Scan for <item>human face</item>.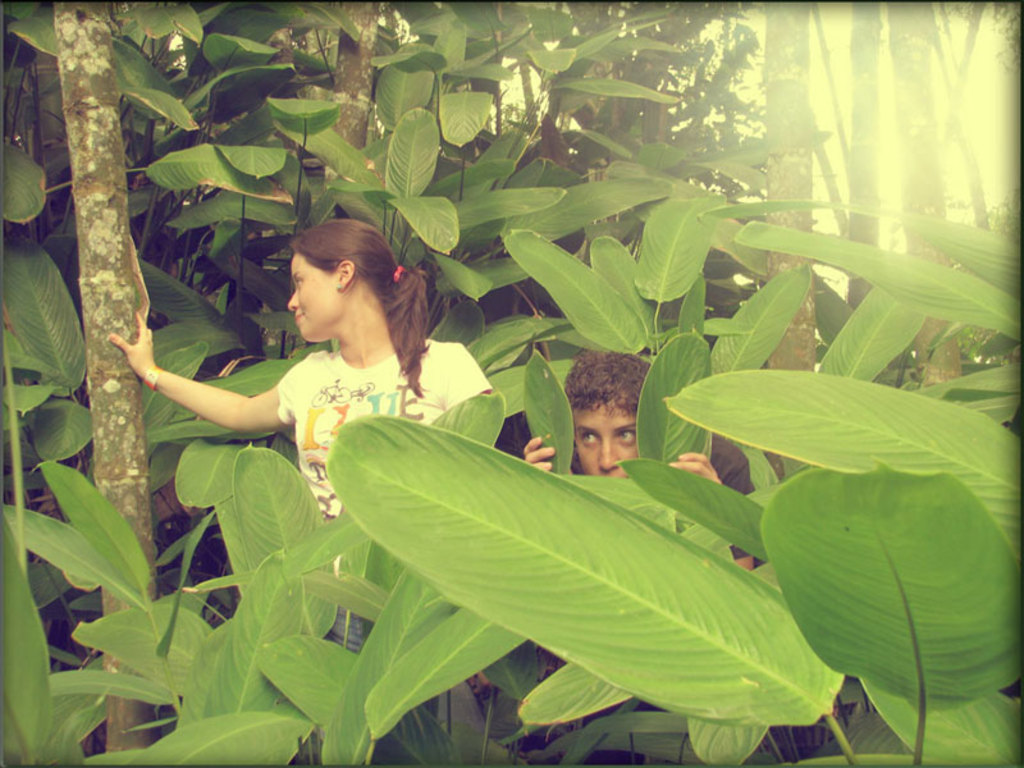
Scan result: [left=572, top=398, right=637, bottom=477].
